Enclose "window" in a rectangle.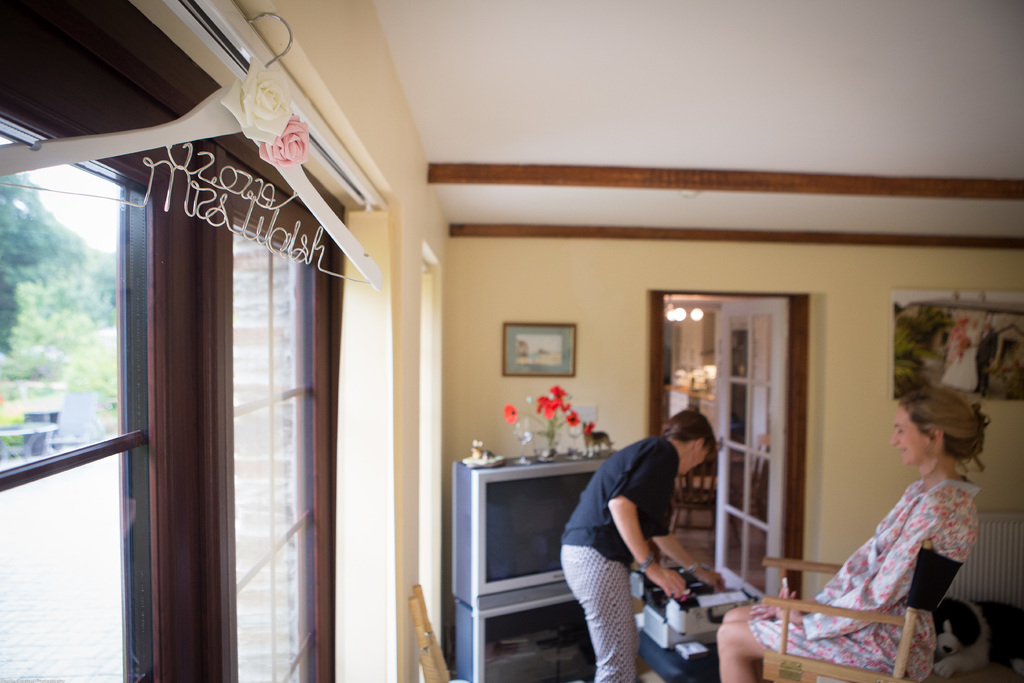
left=0, top=60, right=350, bottom=682.
